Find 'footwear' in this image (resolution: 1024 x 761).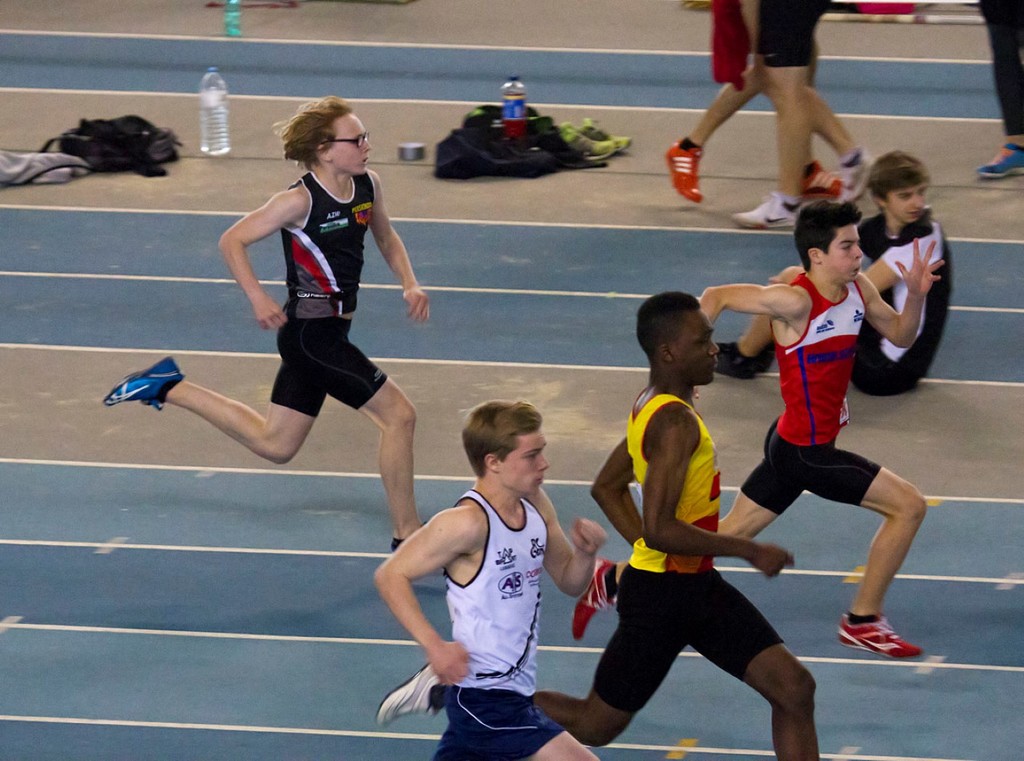
region(844, 149, 875, 201).
